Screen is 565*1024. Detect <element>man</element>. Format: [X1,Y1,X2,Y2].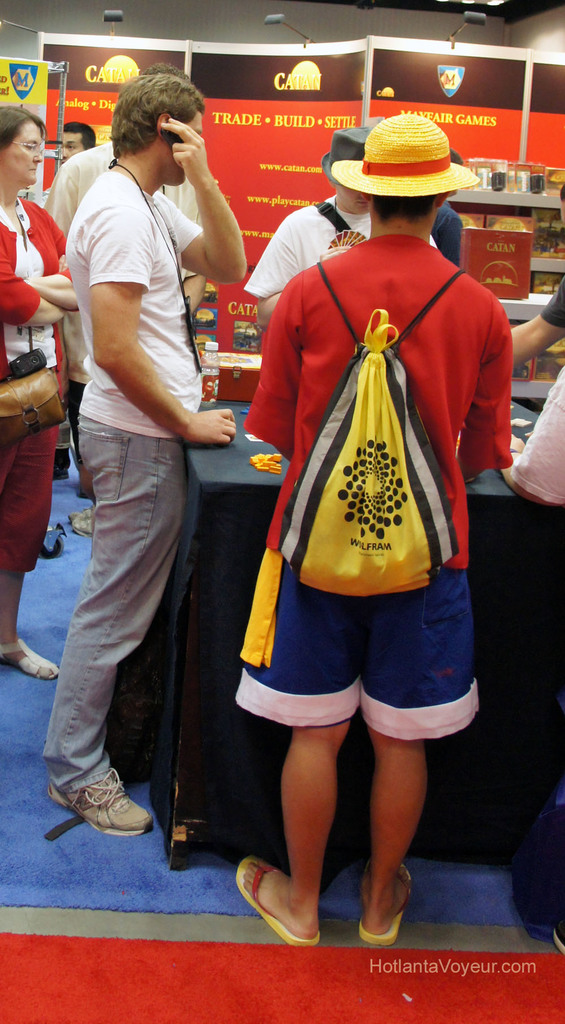
[234,113,516,944].
